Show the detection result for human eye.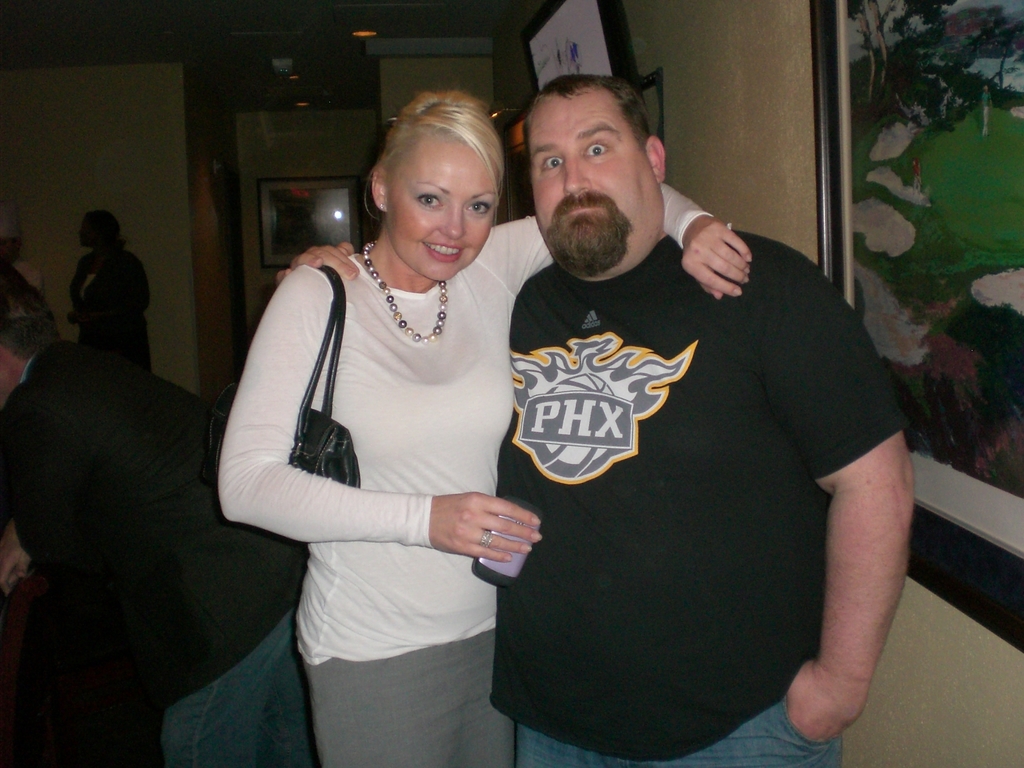
[413, 188, 445, 214].
